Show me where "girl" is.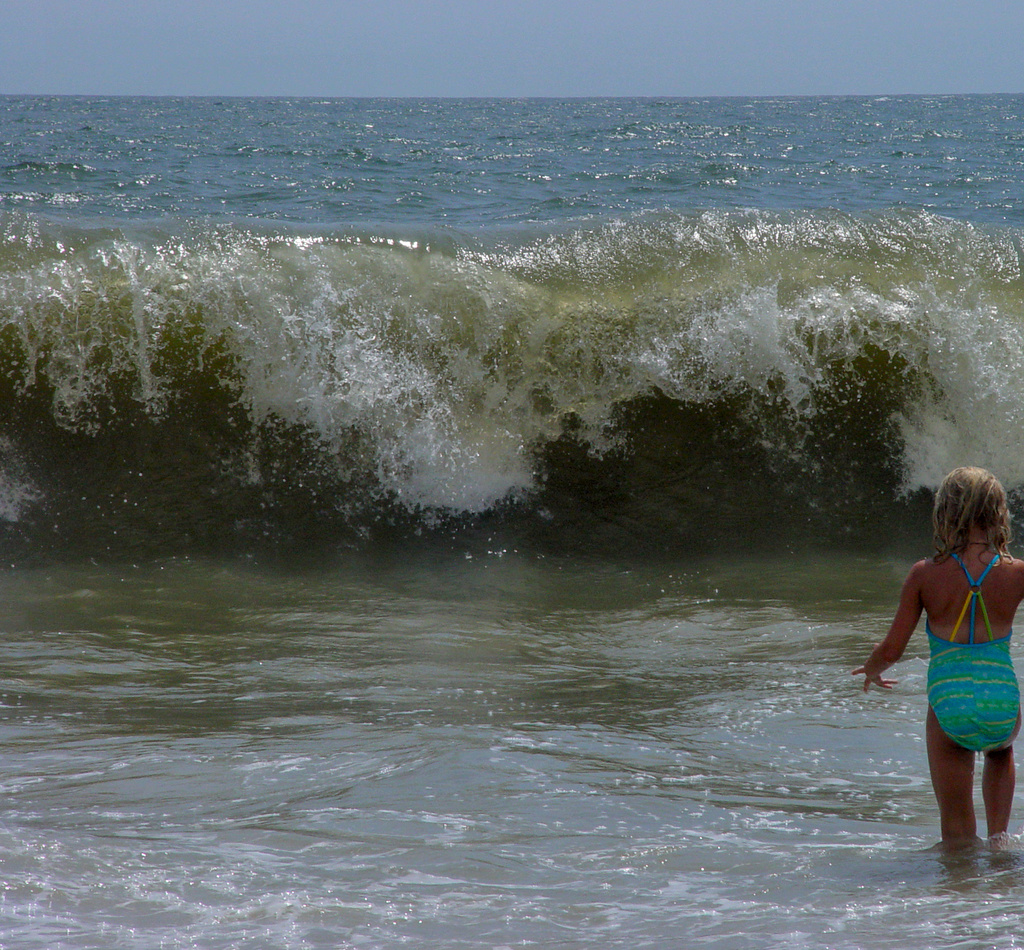
"girl" is at (846, 461, 1023, 862).
